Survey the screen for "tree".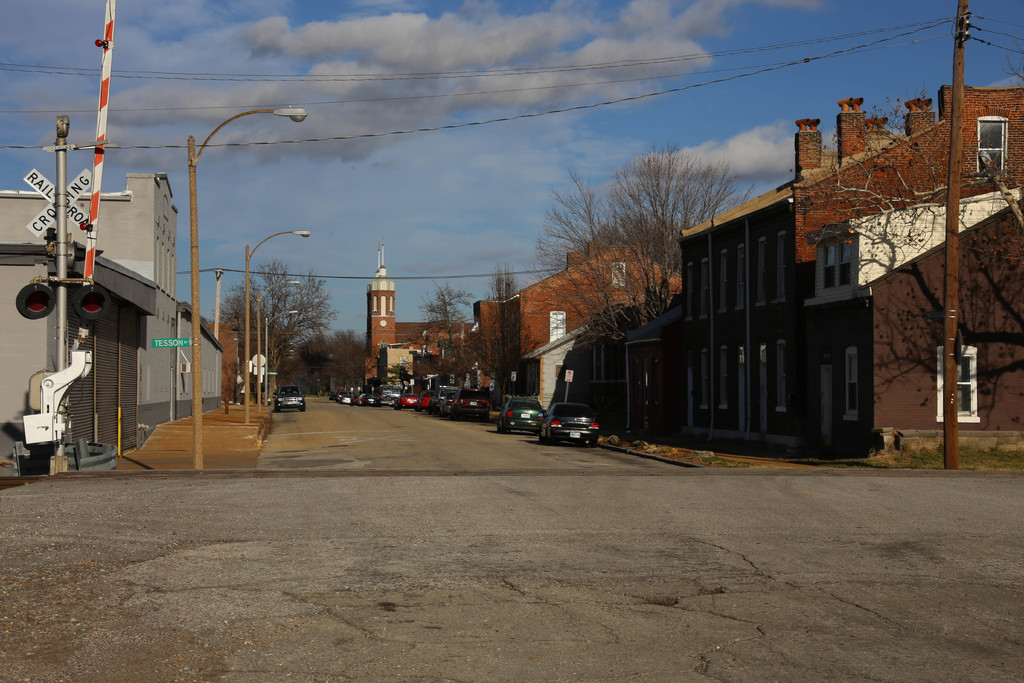
Survey found: pyautogui.locateOnScreen(228, 227, 337, 399).
